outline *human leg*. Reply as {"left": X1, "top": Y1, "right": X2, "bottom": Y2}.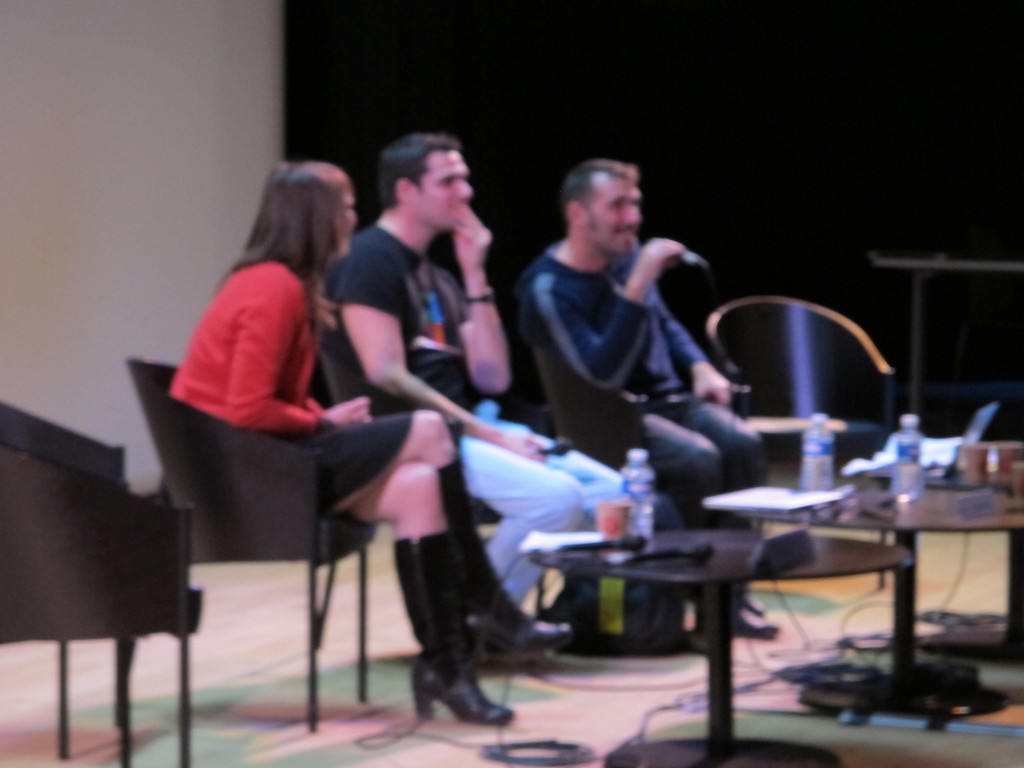
{"left": 295, "top": 408, "right": 571, "bottom": 724}.
